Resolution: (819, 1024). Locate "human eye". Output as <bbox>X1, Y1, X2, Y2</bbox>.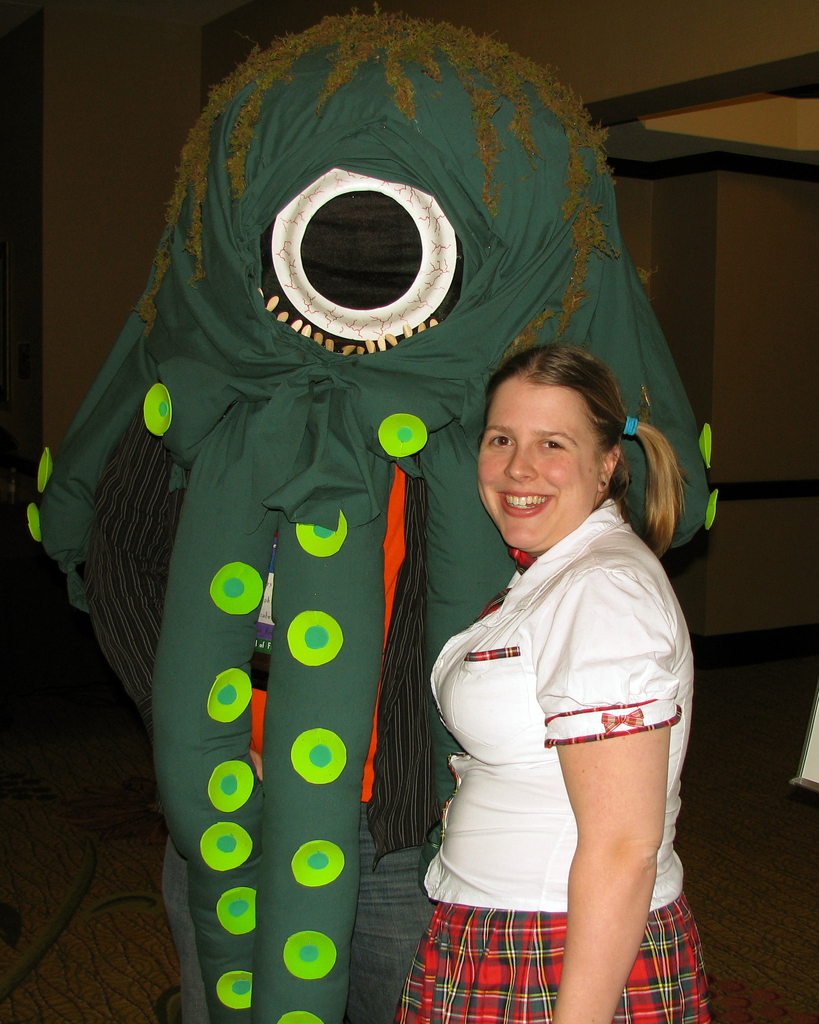
<bbox>485, 428, 516, 452</bbox>.
